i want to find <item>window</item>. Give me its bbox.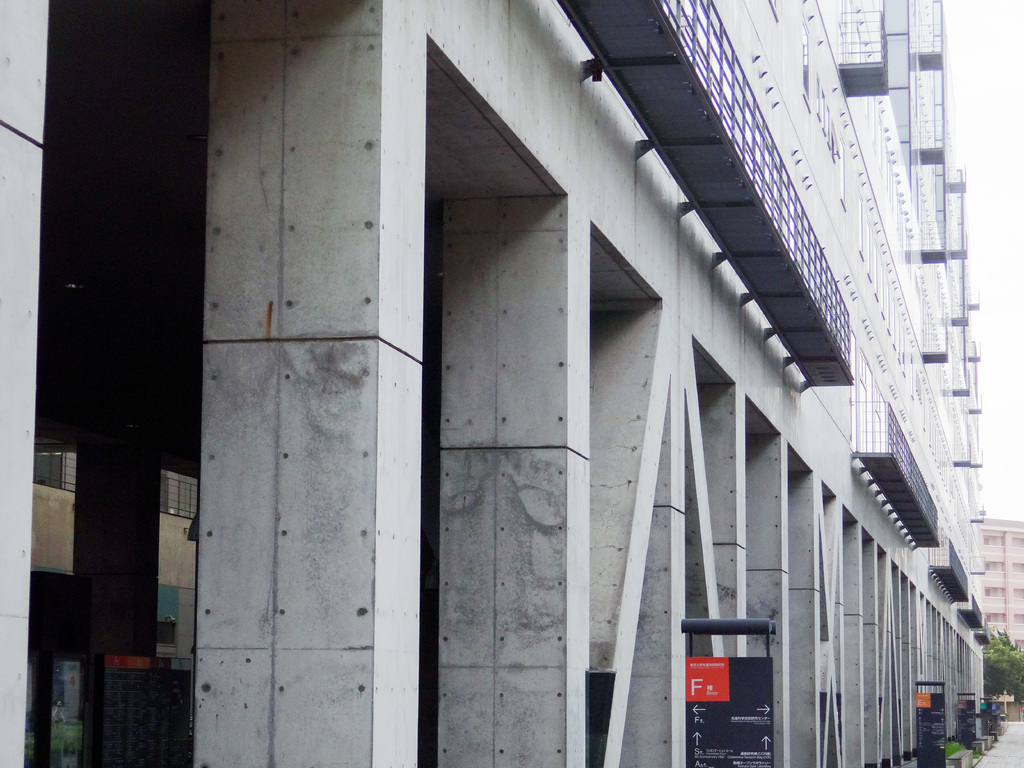
crop(1009, 557, 1023, 575).
